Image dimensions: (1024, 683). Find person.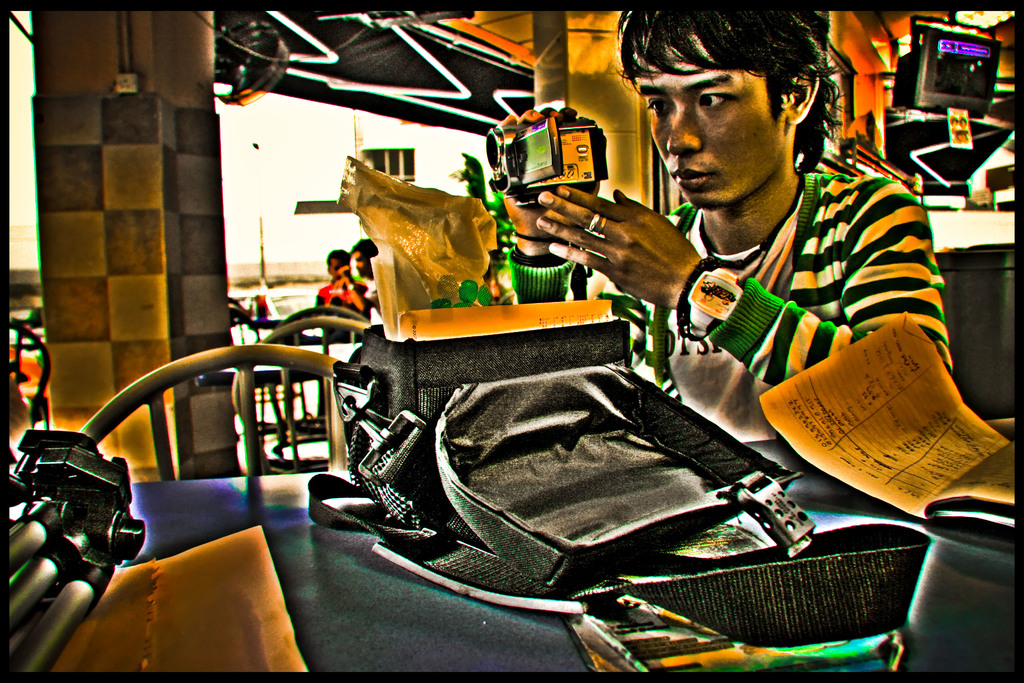
352,240,376,280.
